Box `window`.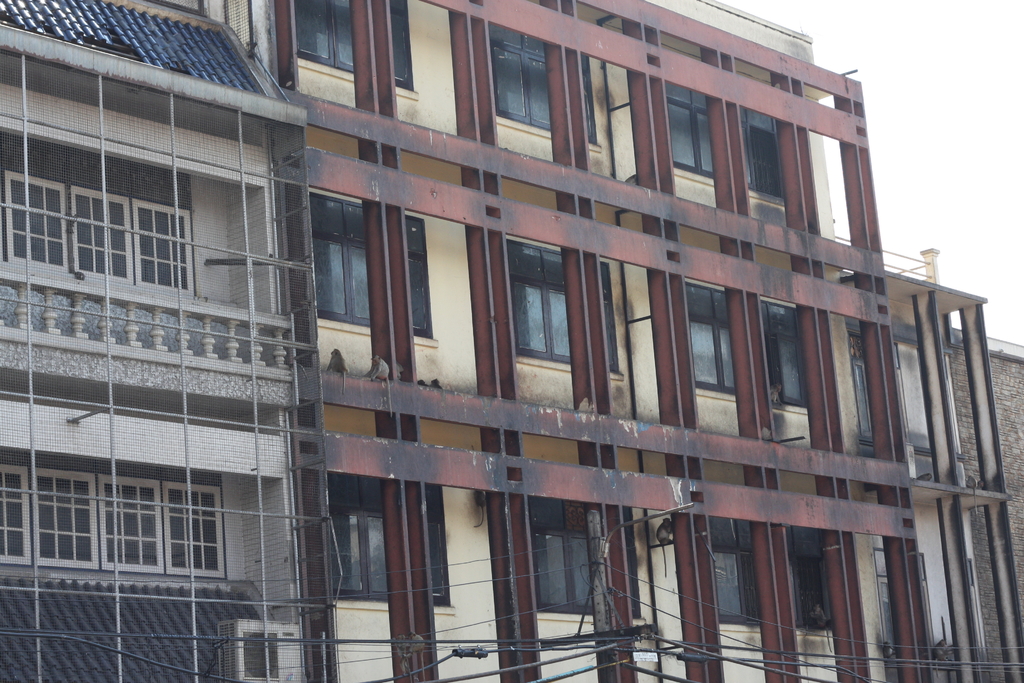
box(739, 104, 790, 204).
